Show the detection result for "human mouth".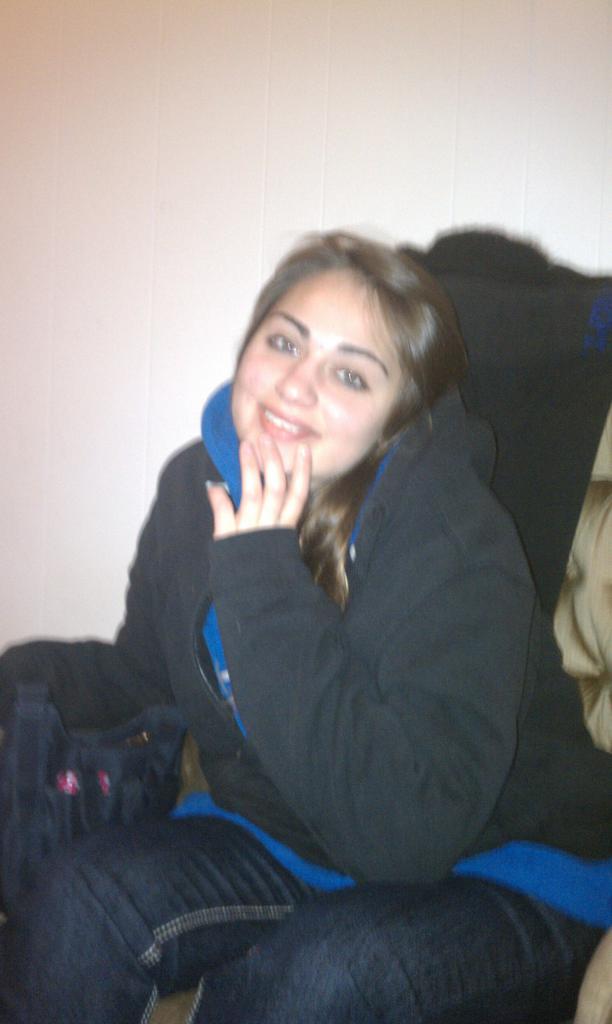
258, 399, 319, 442.
